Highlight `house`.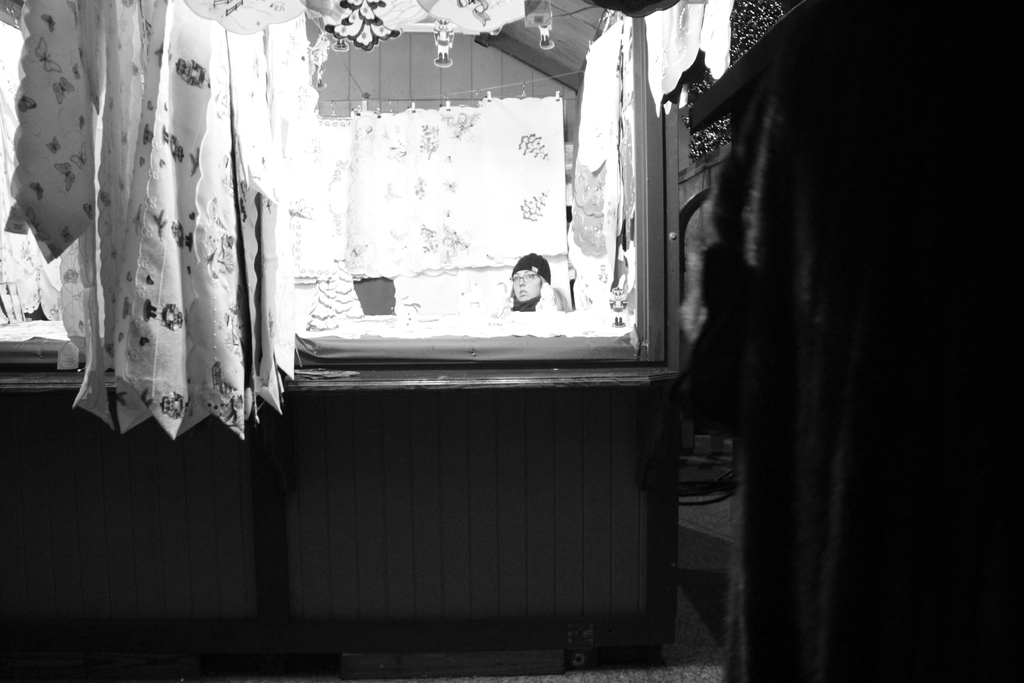
Highlighted region: select_region(0, 0, 1023, 682).
